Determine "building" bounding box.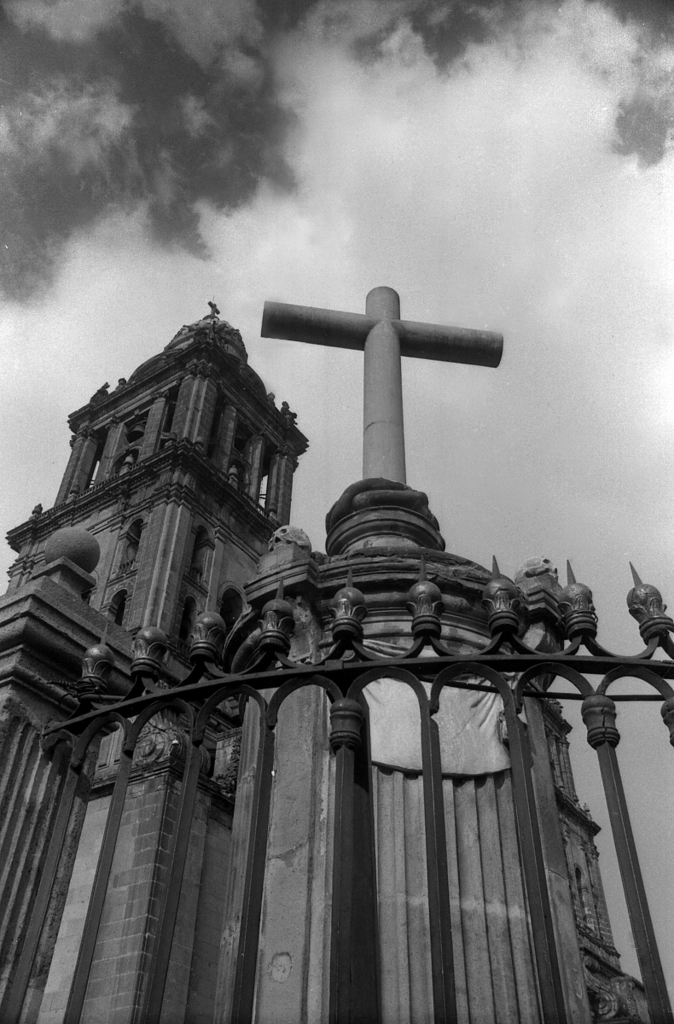
Determined: bbox(0, 297, 673, 1023).
